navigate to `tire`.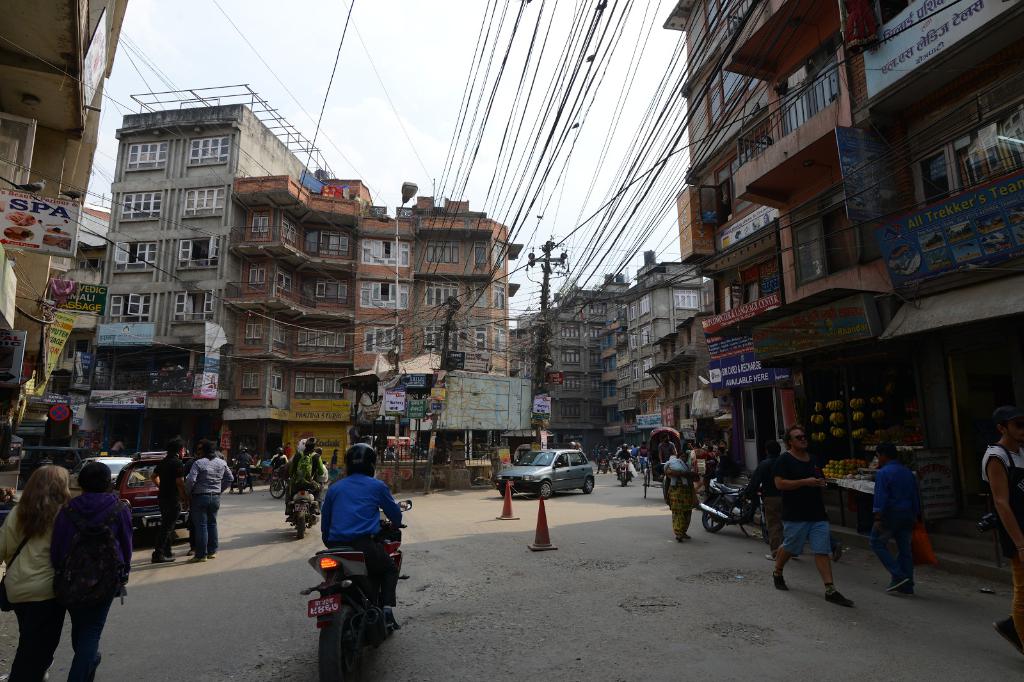
Navigation target: <box>582,475,596,494</box>.
